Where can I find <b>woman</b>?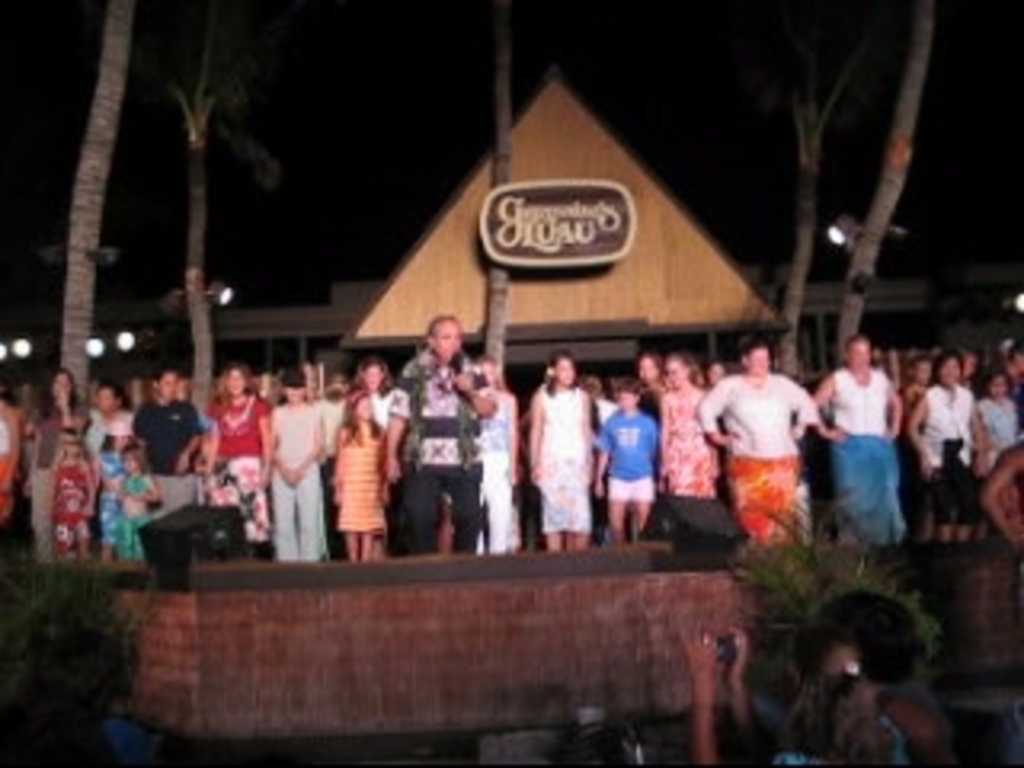
You can find it at 659/346/714/493.
